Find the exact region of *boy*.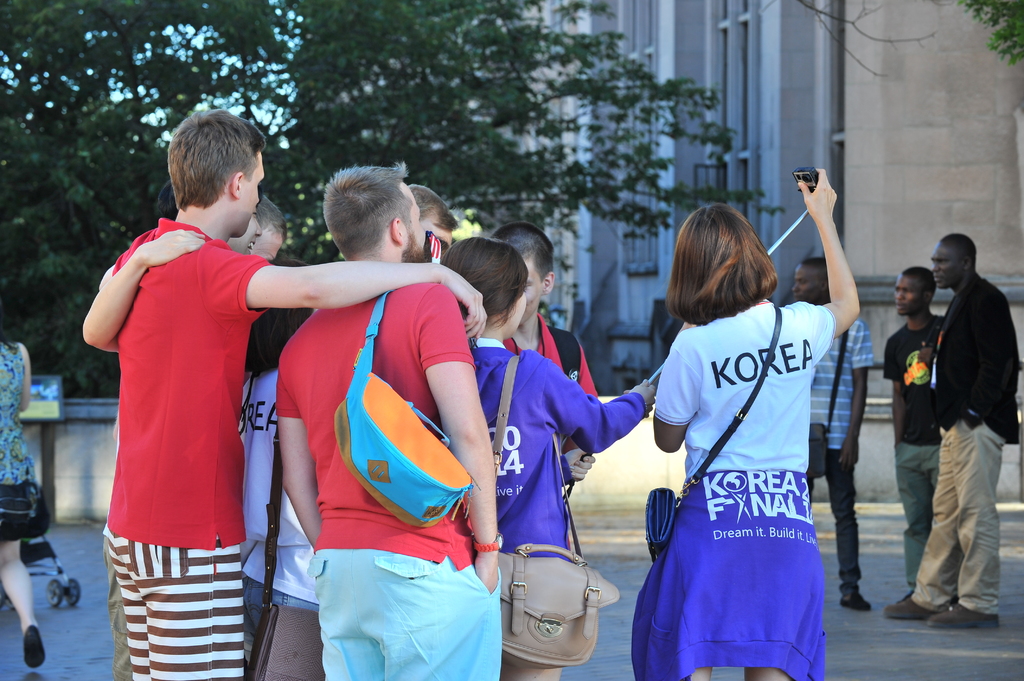
Exact region: l=111, t=179, r=262, b=355.
